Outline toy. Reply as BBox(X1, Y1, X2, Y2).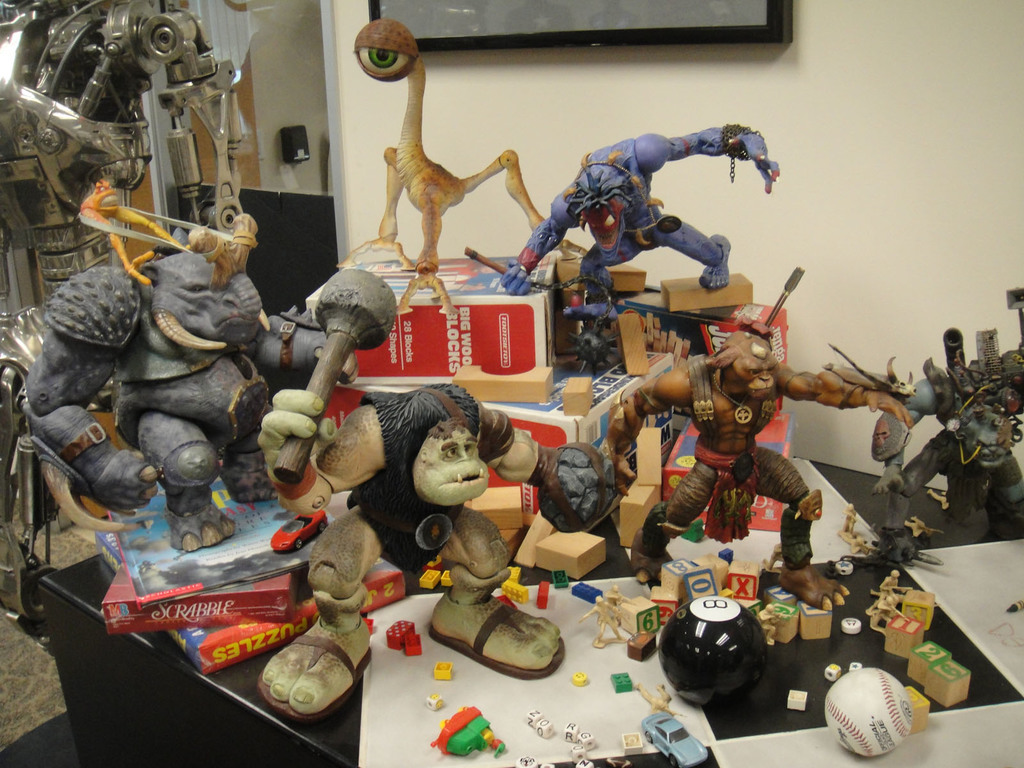
BBox(433, 661, 456, 682).
